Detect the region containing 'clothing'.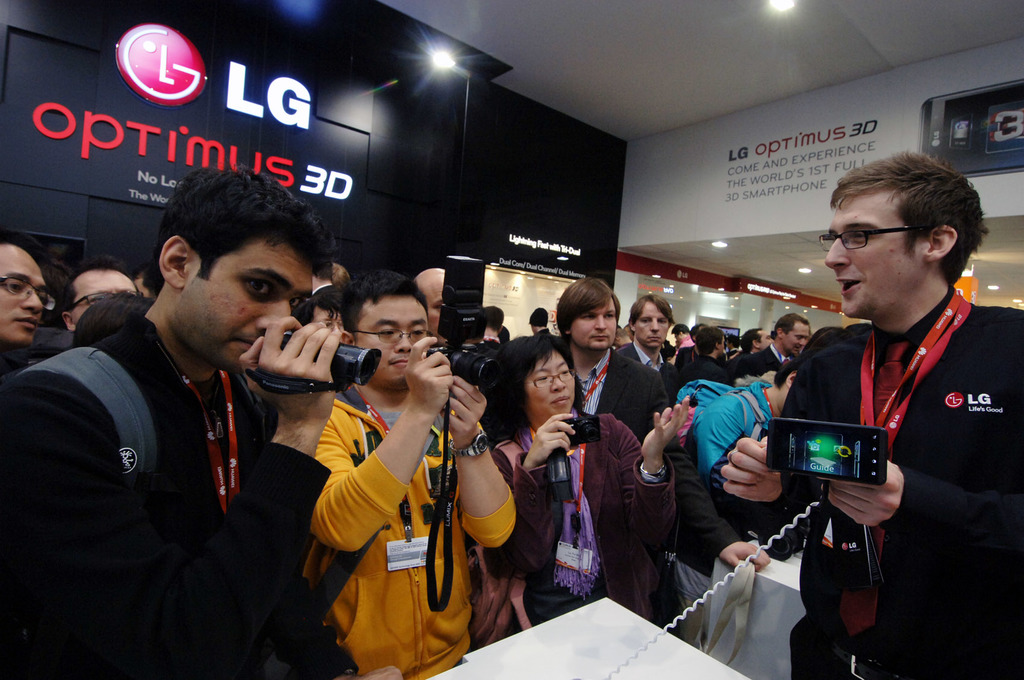
detection(0, 303, 326, 679).
